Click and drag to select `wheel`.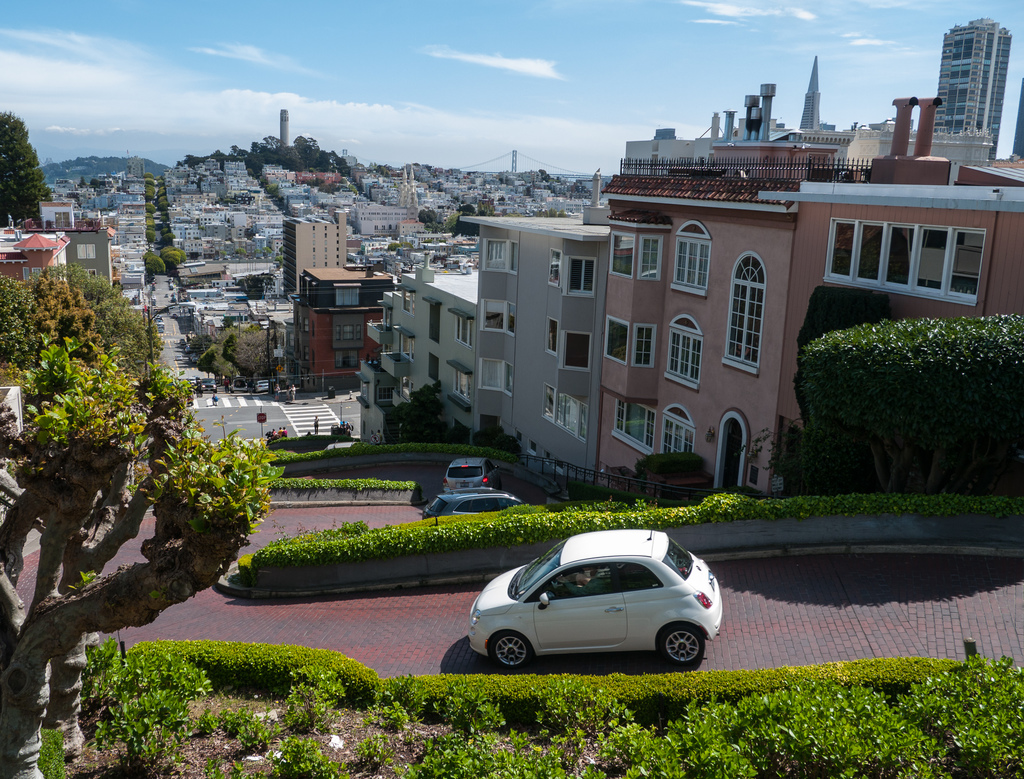
Selection: crop(487, 633, 532, 671).
